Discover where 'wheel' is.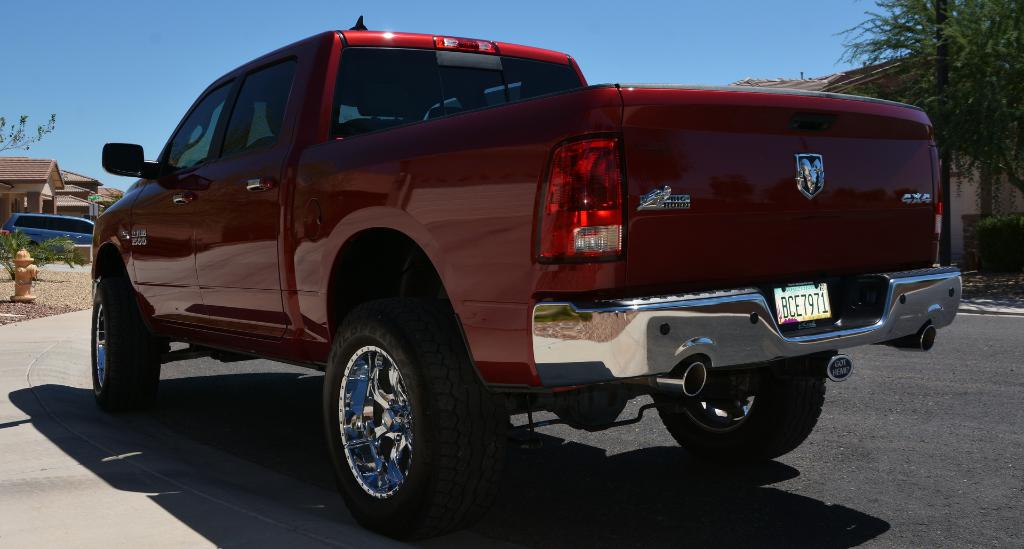
Discovered at <region>319, 308, 453, 523</region>.
